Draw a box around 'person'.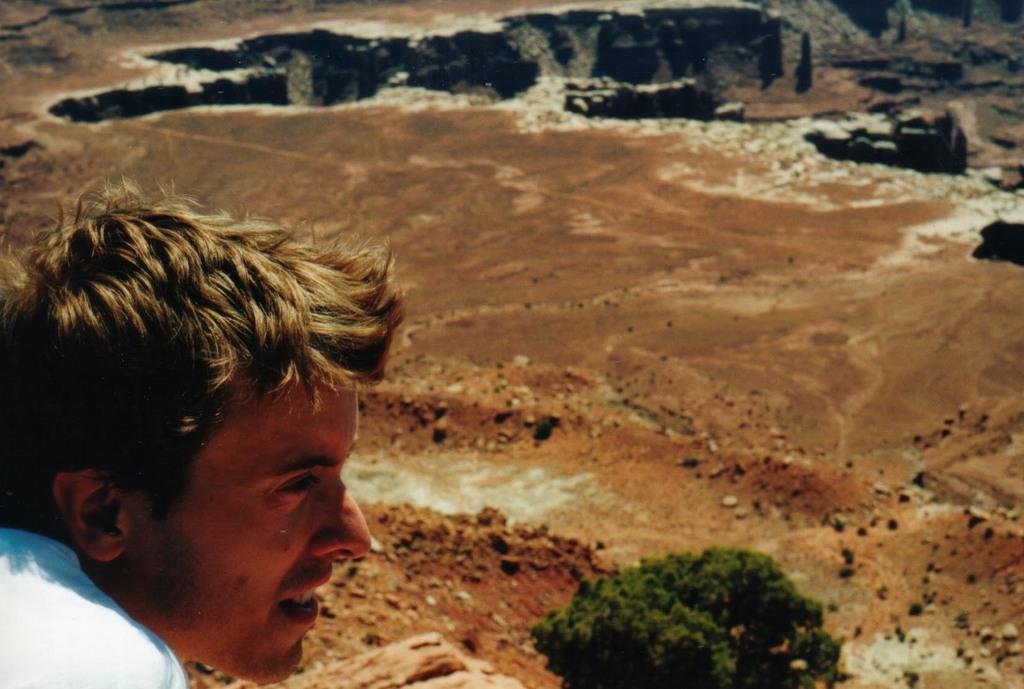
{"x1": 0, "y1": 149, "x2": 429, "y2": 688}.
